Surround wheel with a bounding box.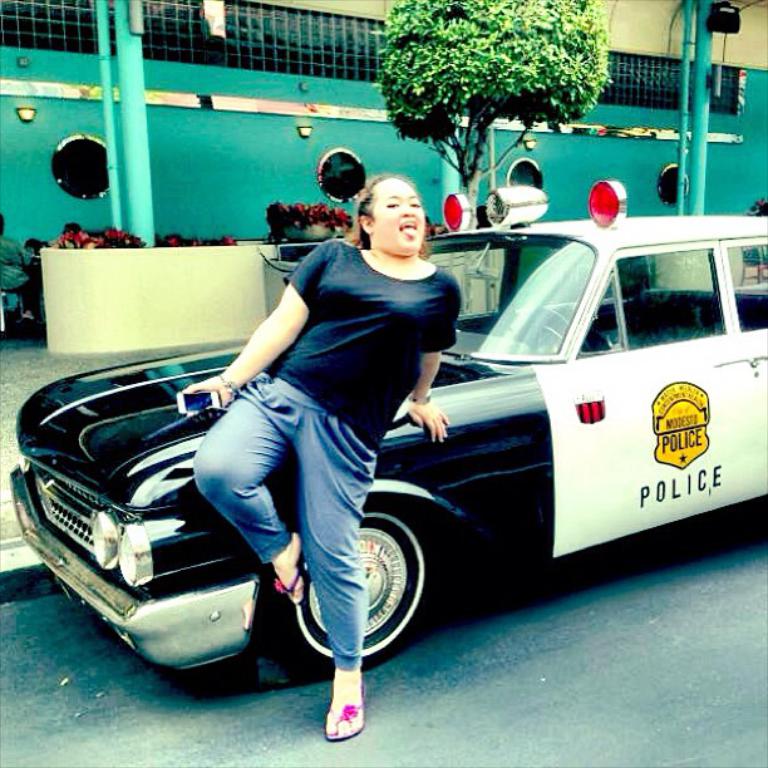
x1=326 y1=530 x2=418 y2=668.
